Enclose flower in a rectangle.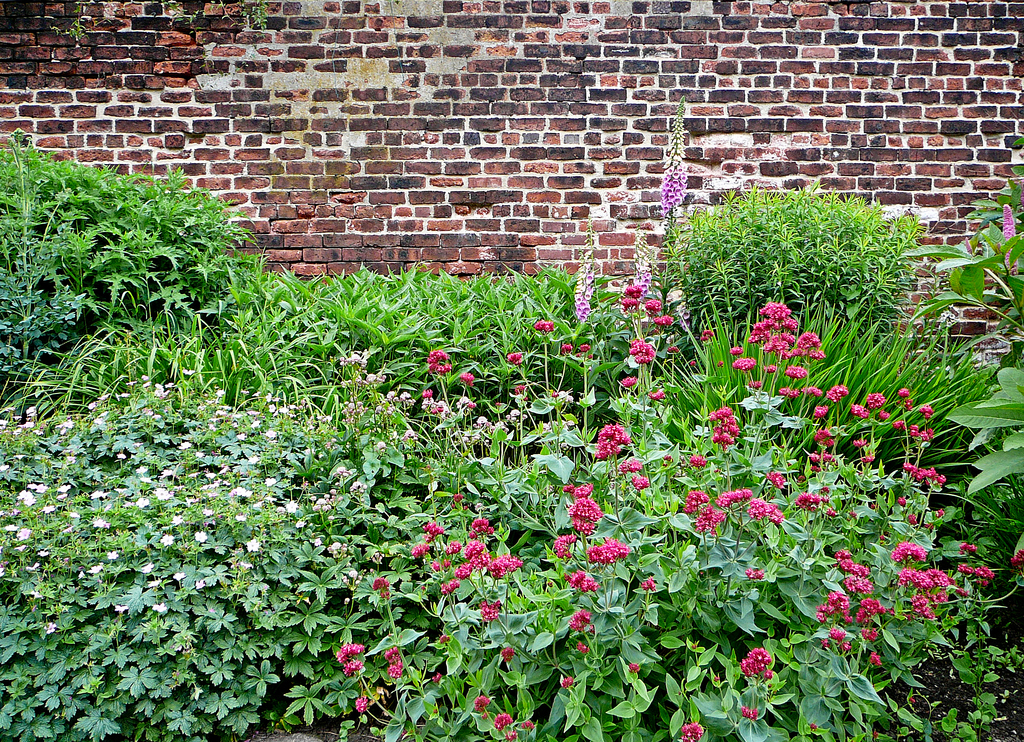
bbox=[469, 516, 493, 542].
